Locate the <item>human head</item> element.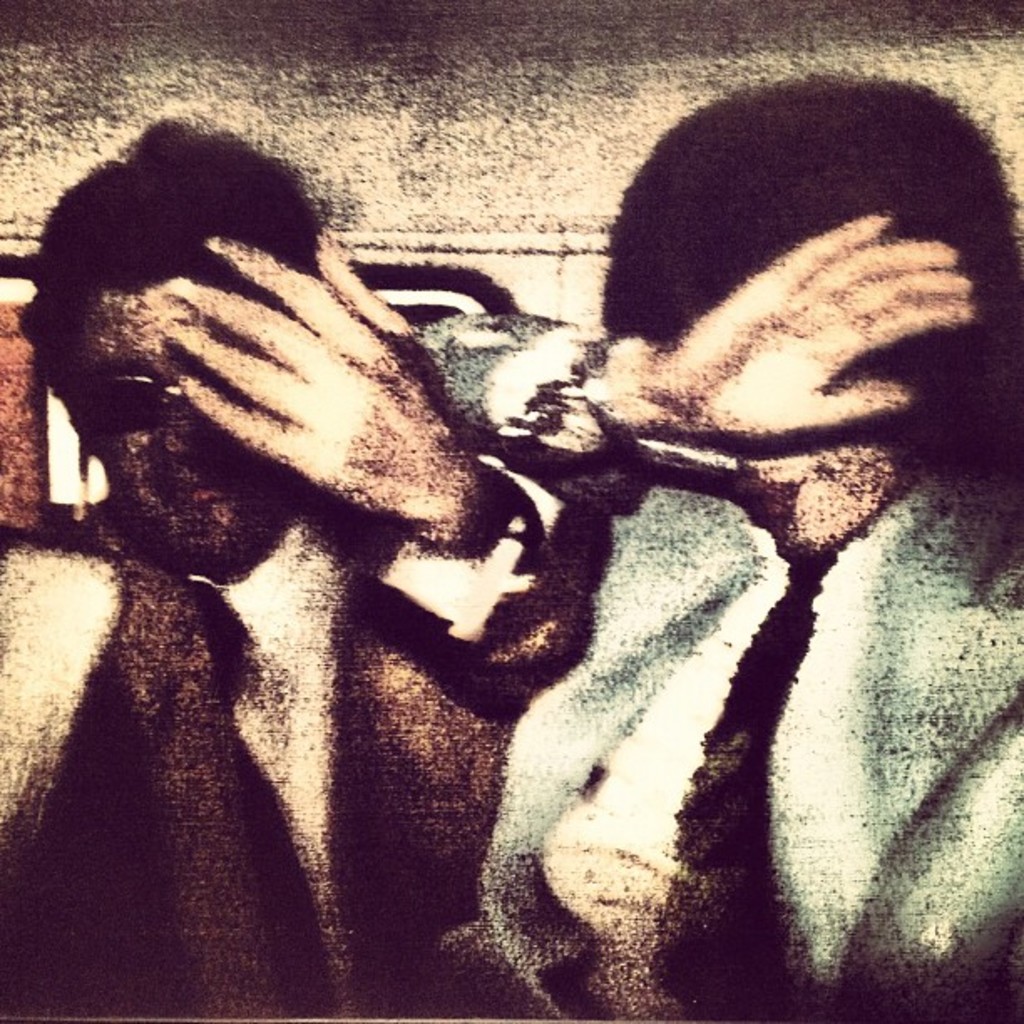
Element bbox: bbox=(567, 80, 984, 517).
